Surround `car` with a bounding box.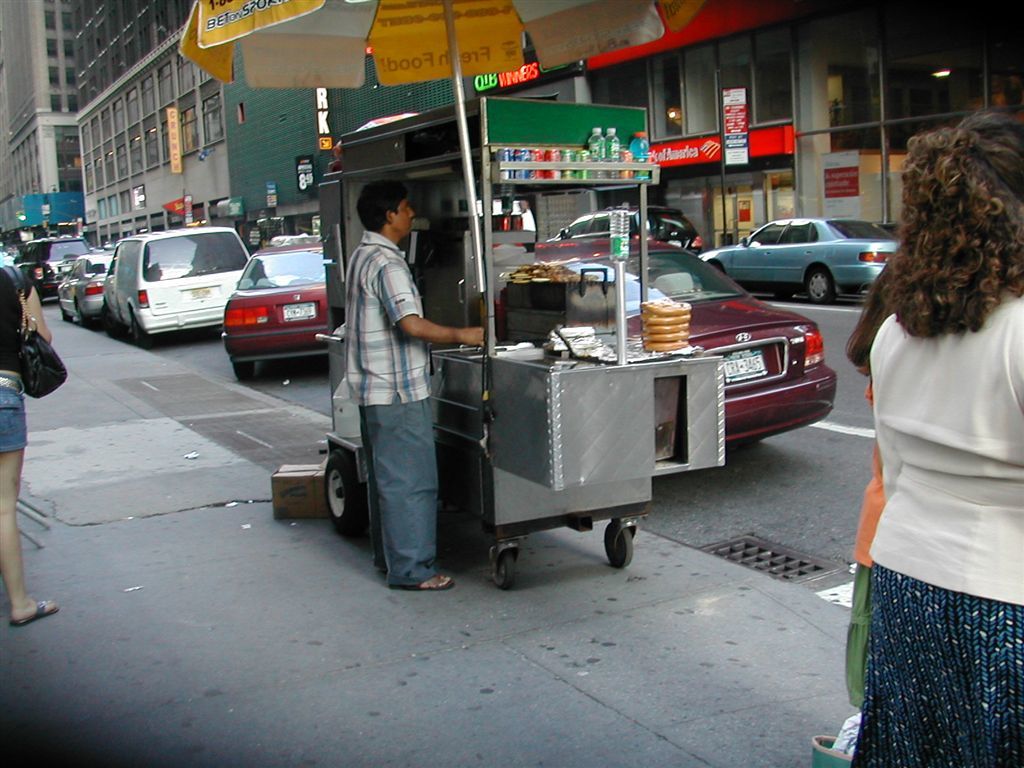
(104,233,258,341).
